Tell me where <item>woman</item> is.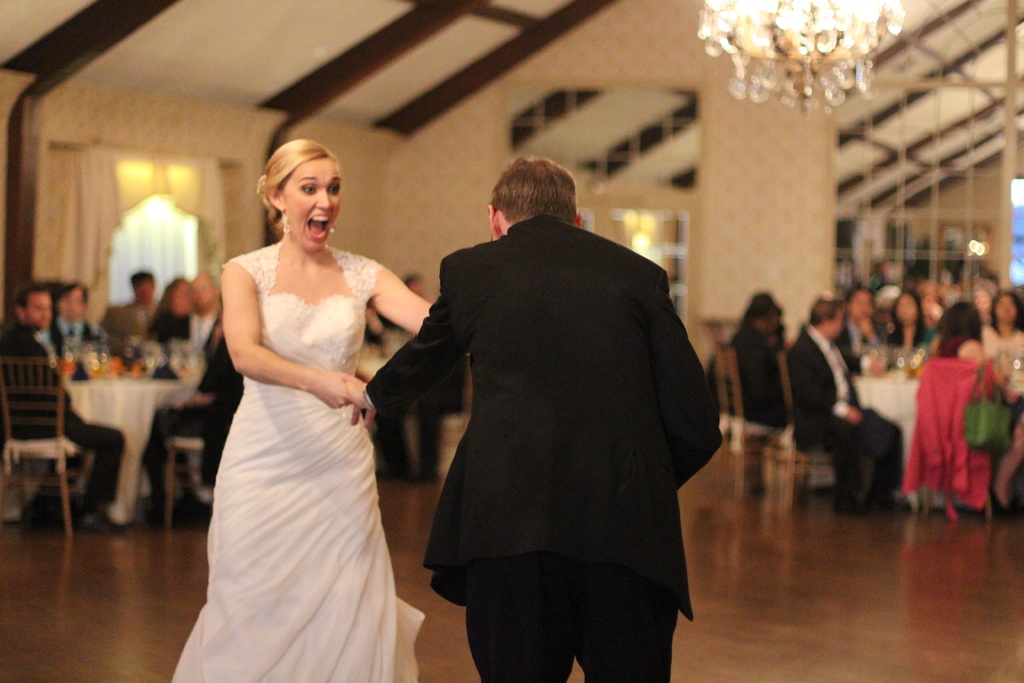
<item>woman</item> is at bbox=(979, 287, 1023, 388).
